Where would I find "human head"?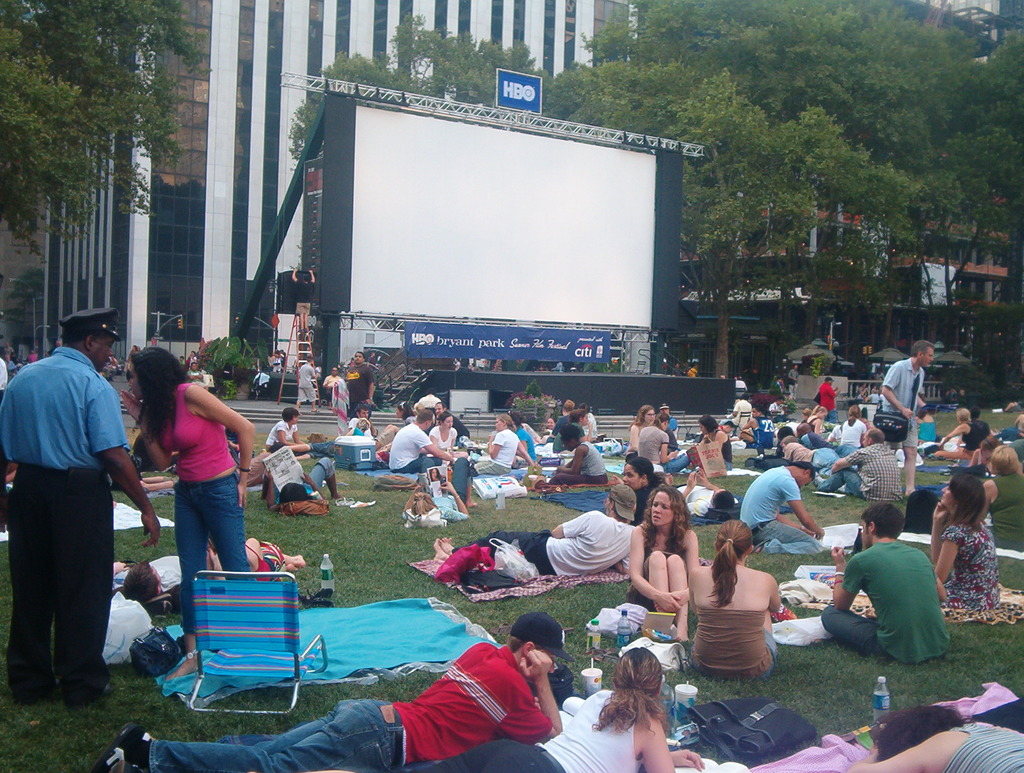
At rect(432, 401, 451, 419).
